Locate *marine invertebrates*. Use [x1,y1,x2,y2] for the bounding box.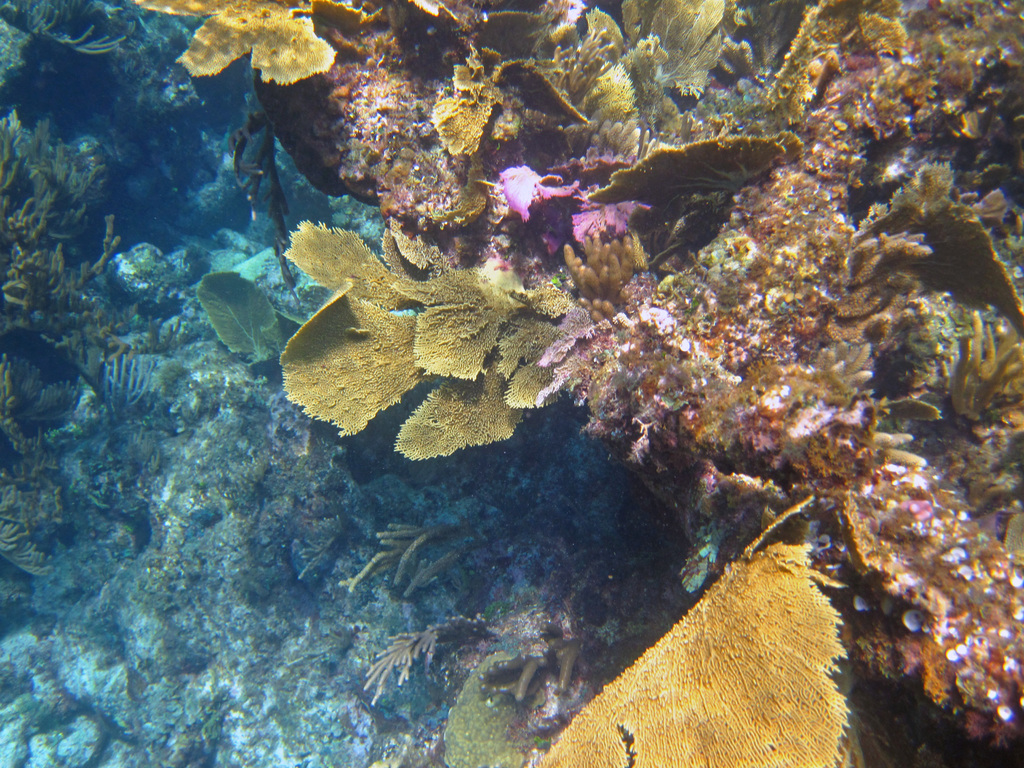
[0,346,102,491].
